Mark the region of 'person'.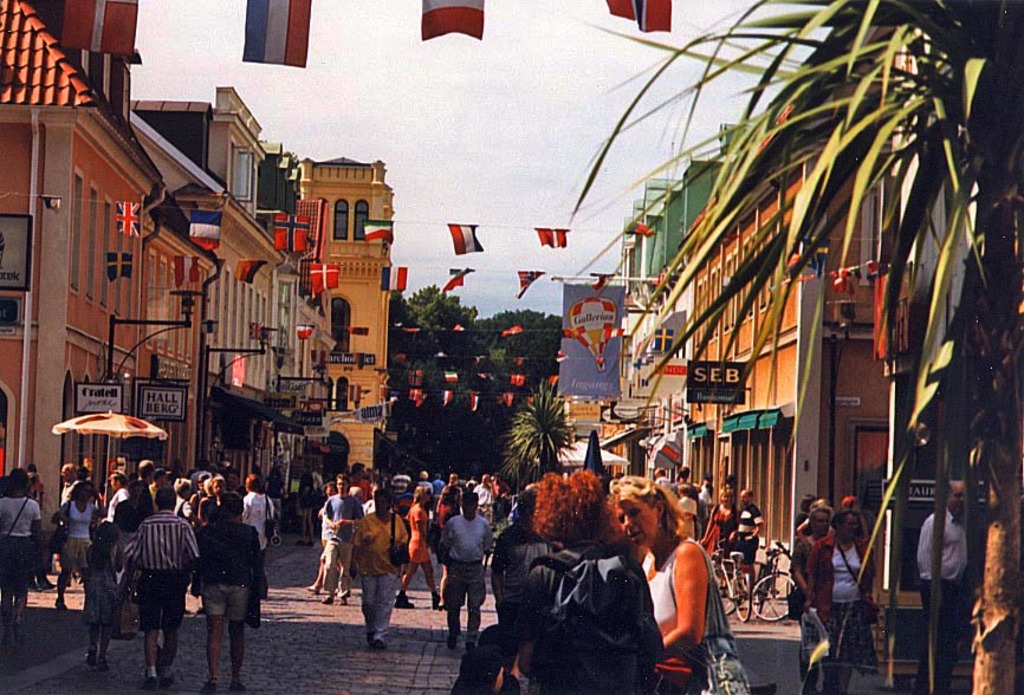
Region: bbox=[728, 481, 770, 591].
